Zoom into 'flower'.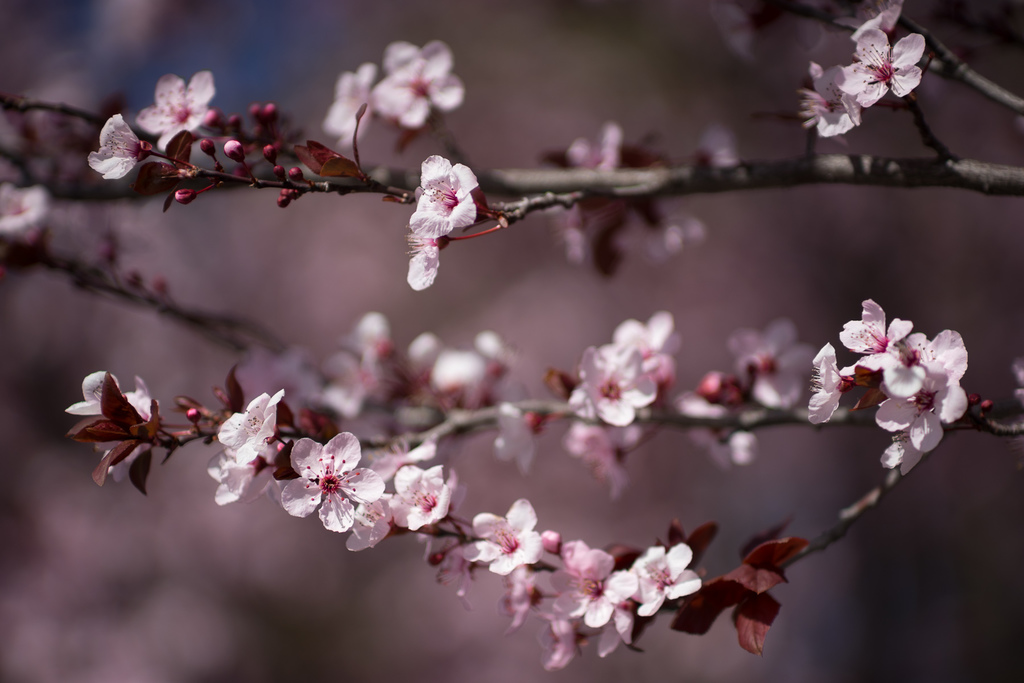
Zoom target: detection(371, 35, 472, 123).
